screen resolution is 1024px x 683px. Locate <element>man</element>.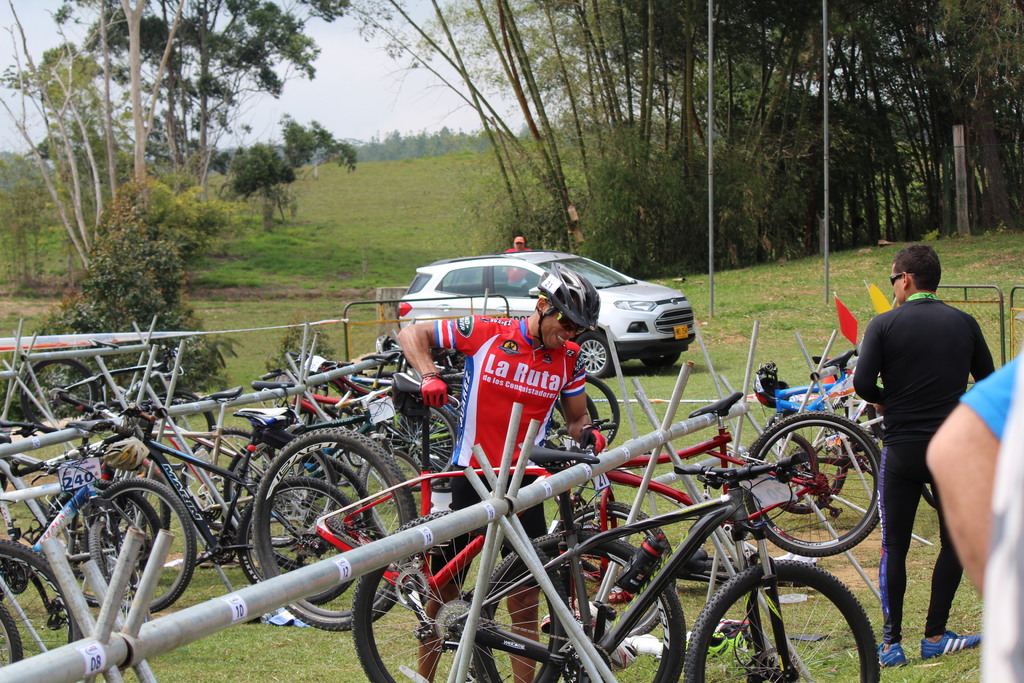
(499, 236, 534, 290).
